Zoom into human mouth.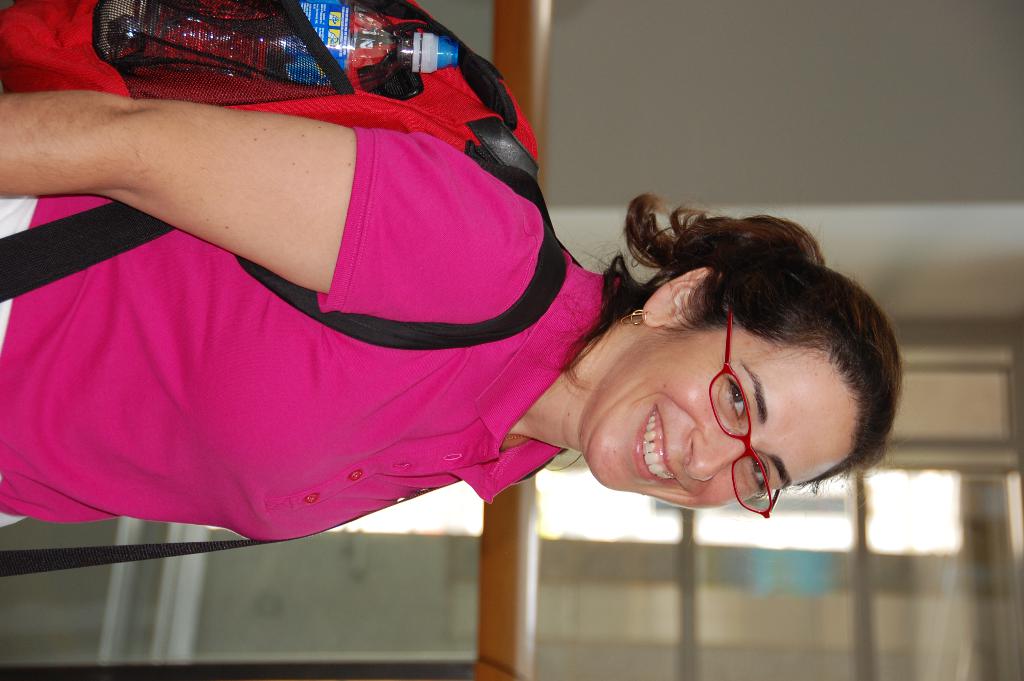
Zoom target: <box>631,400,684,486</box>.
